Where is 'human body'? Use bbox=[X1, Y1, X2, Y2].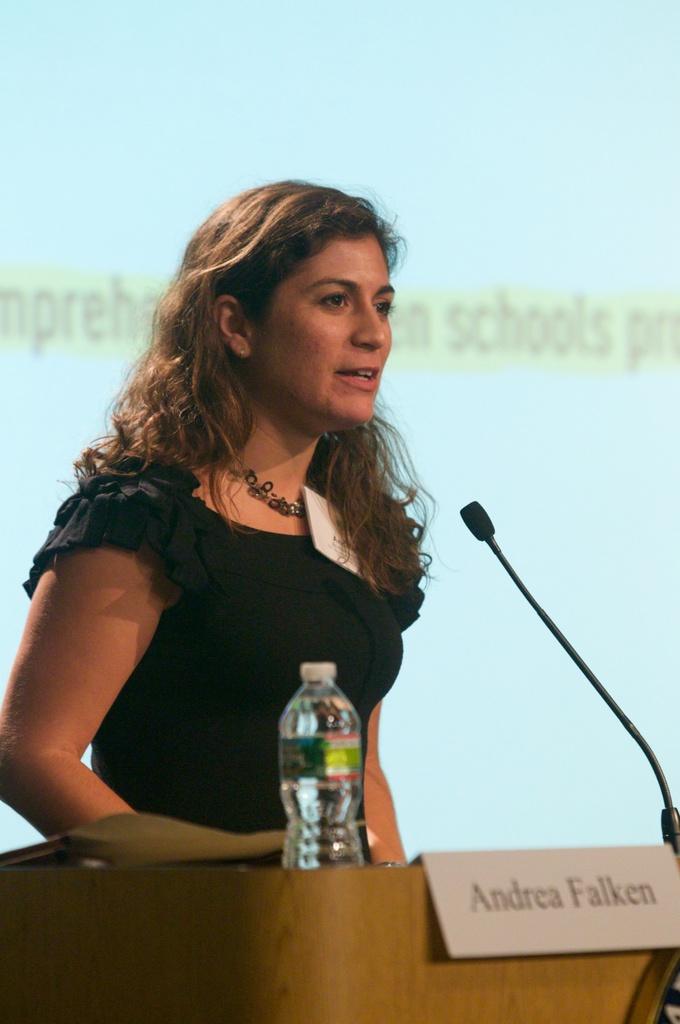
bbox=[38, 157, 487, 913].
